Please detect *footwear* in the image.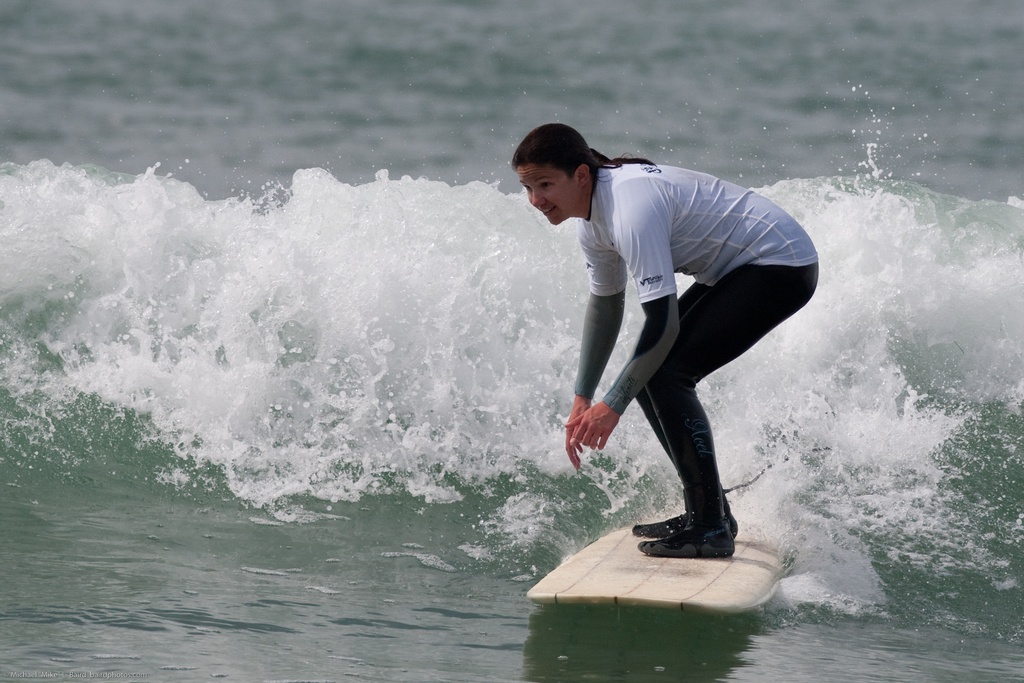
{"x1": 642, "y1": 520, "x2": 753, "y2": 580}.
